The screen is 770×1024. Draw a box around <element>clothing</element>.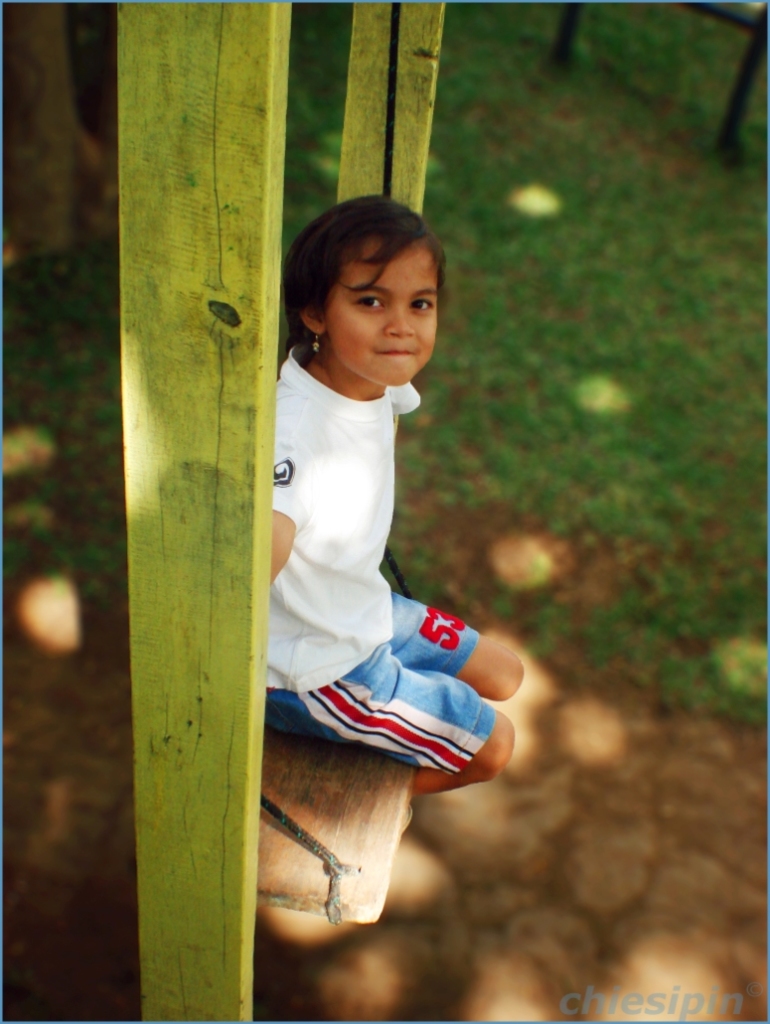
<region>255, 342, 488, 782</region>.
